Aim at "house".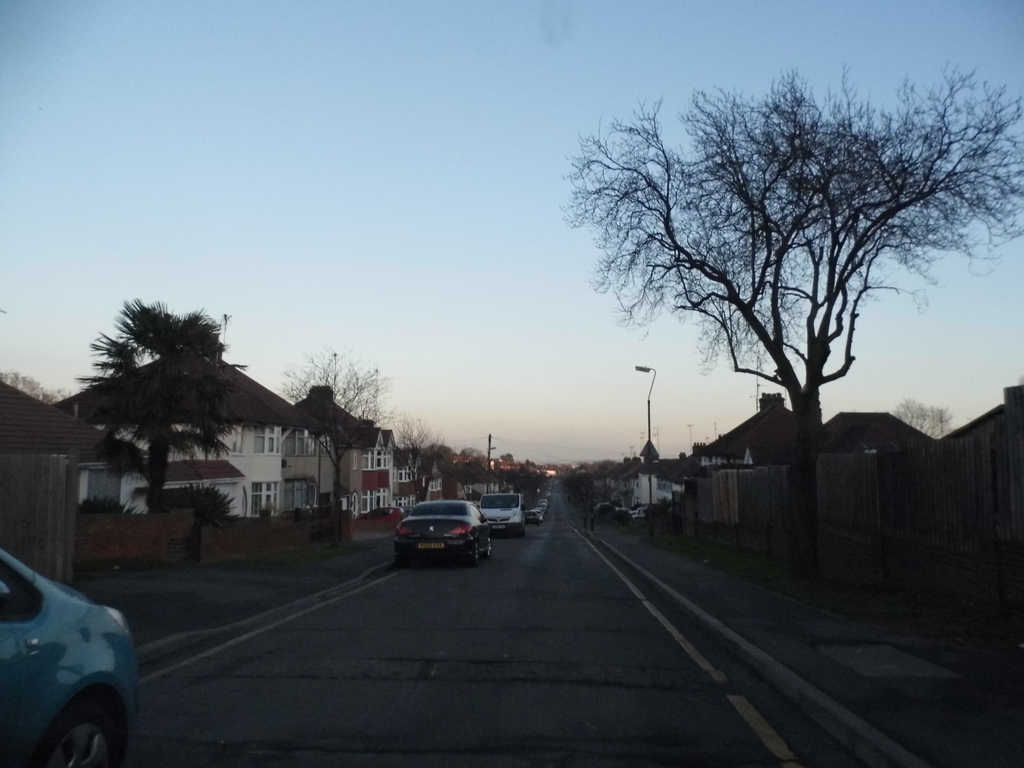
Aimed at {"x1": 692, "y1": 390, "x2": 1023, "y2": 604}.
